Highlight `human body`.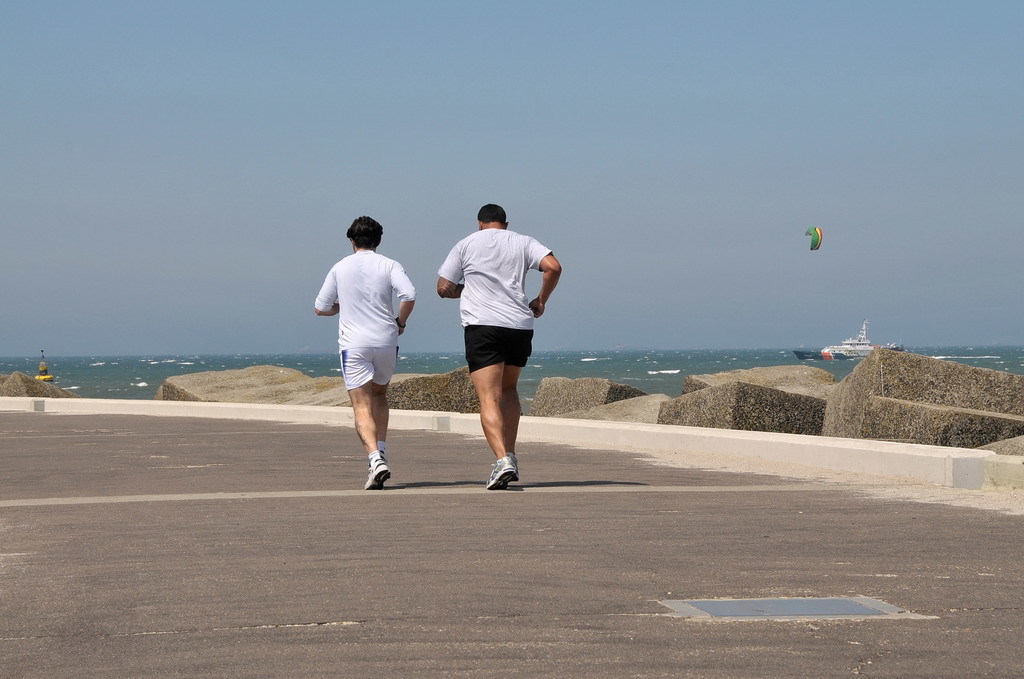
Highlighted region: [left=319, top=212, right=424, bottom=497].
